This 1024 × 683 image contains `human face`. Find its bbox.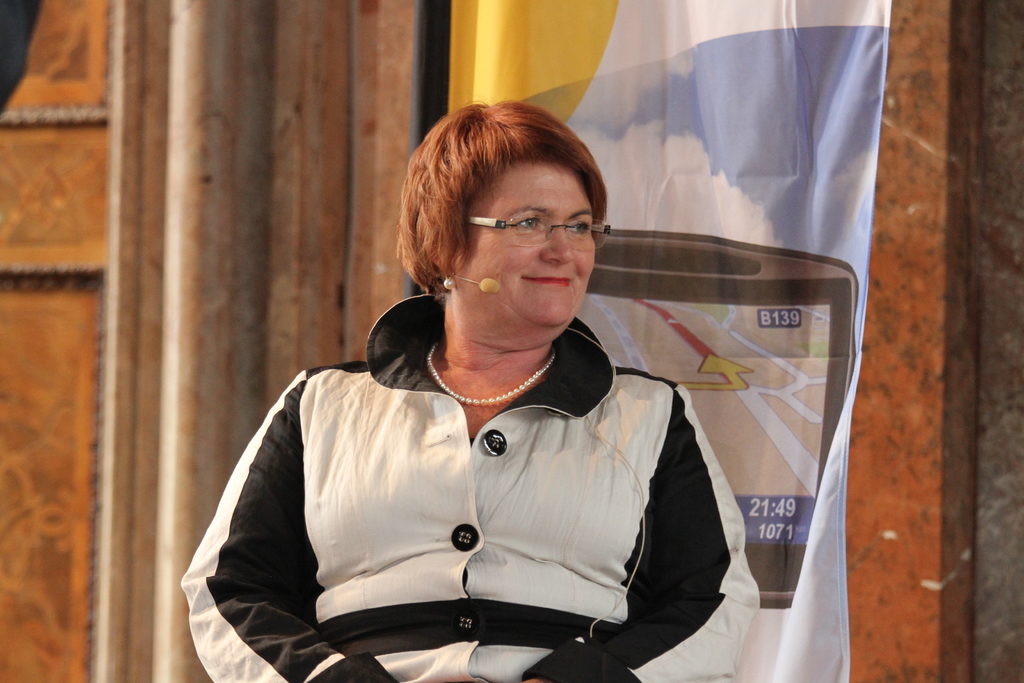
bbox(454, 169, 595, 341).
